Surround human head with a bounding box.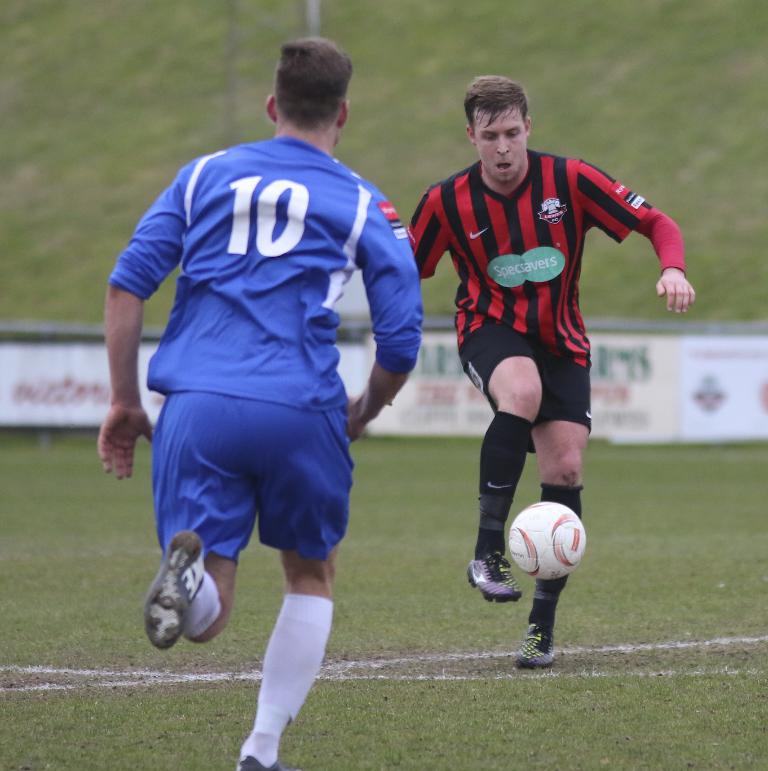
<box>258,21,369,135</box>.
